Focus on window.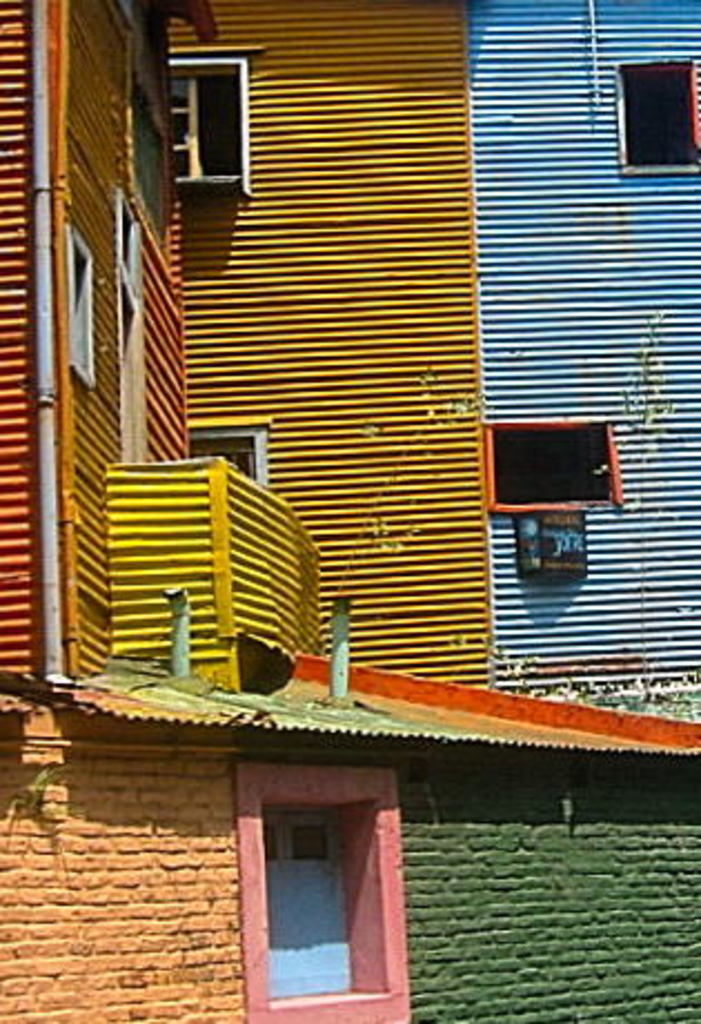
Focused at locate(118, 198, 147, 459).
